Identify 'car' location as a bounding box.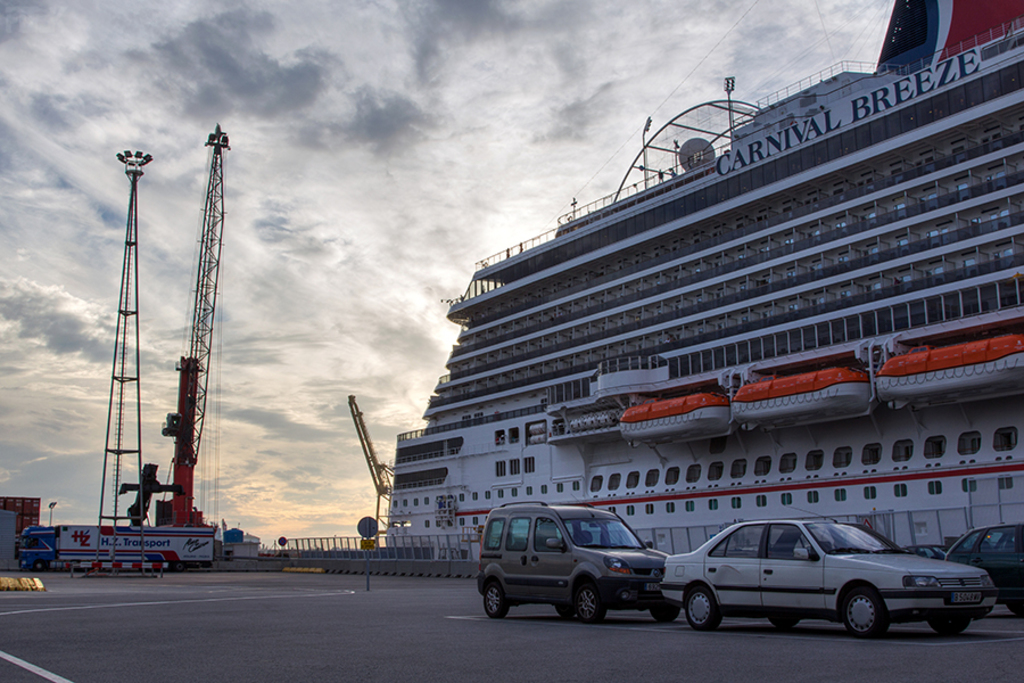
pyautogui.locateOnScreen(903, 543, 941, 558).
